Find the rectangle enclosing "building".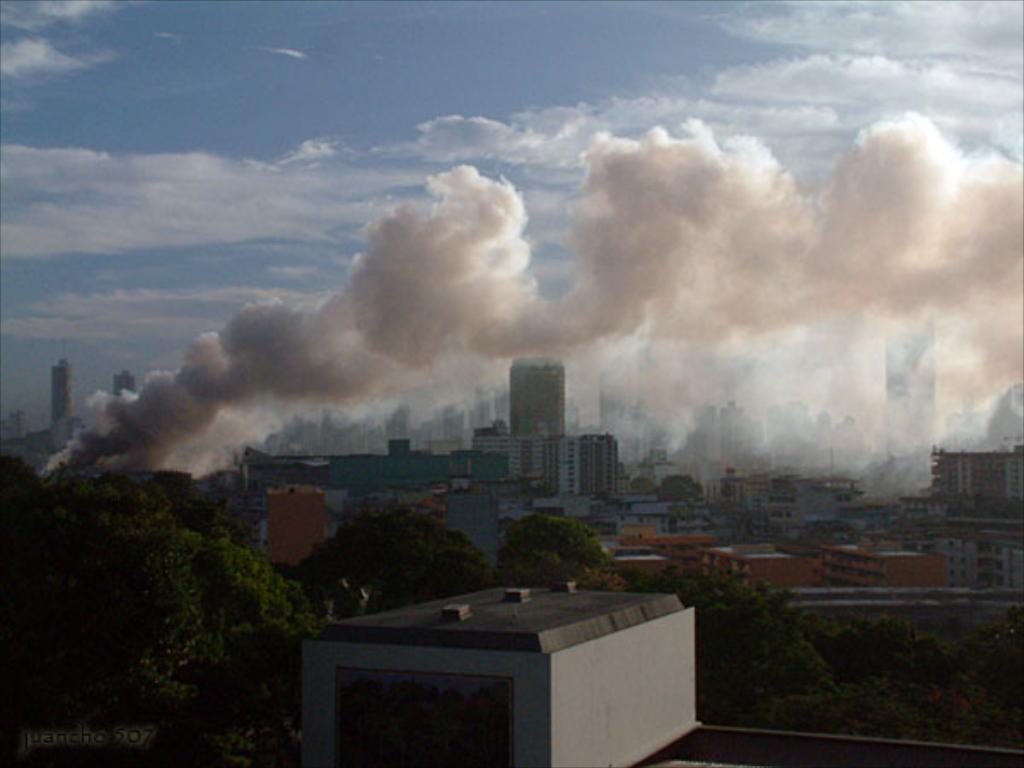
BBox(241, 437, 457, 476).
